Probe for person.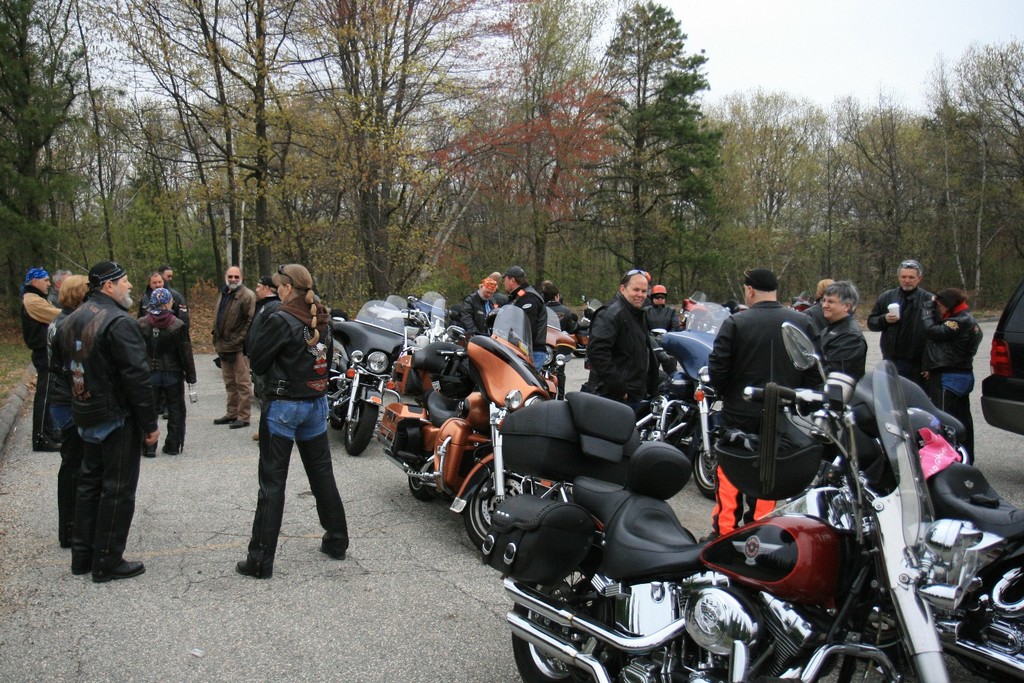
Probe result: [x1=239, y1=256, x2=361, y2=581].
